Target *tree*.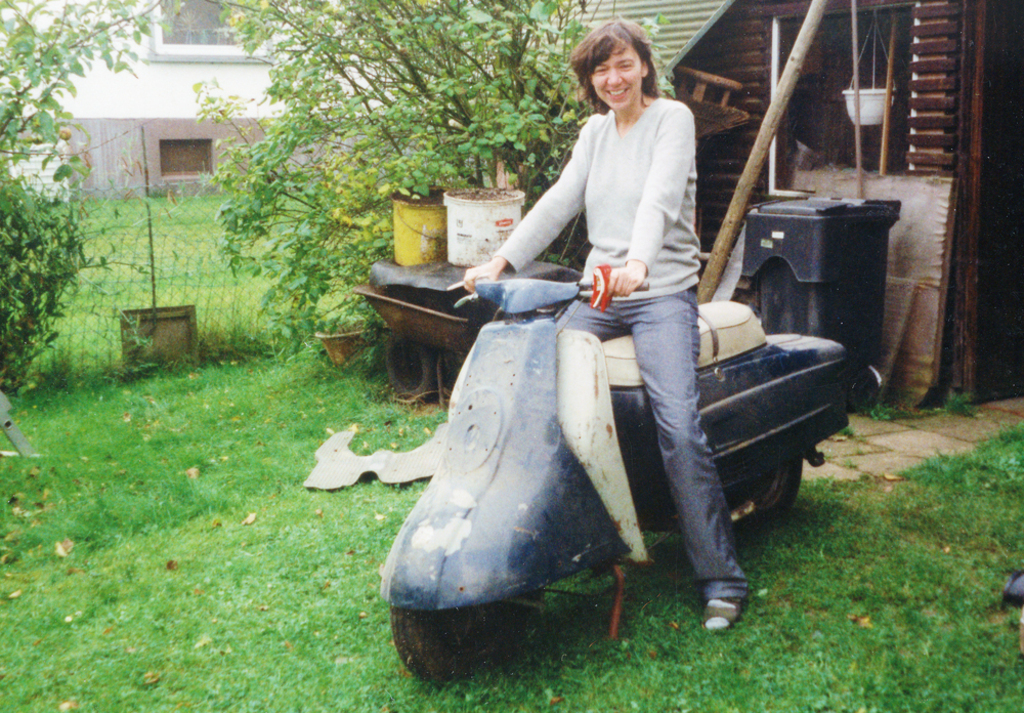
Target region: [left=182, top=0, right=674, bottom=384].
